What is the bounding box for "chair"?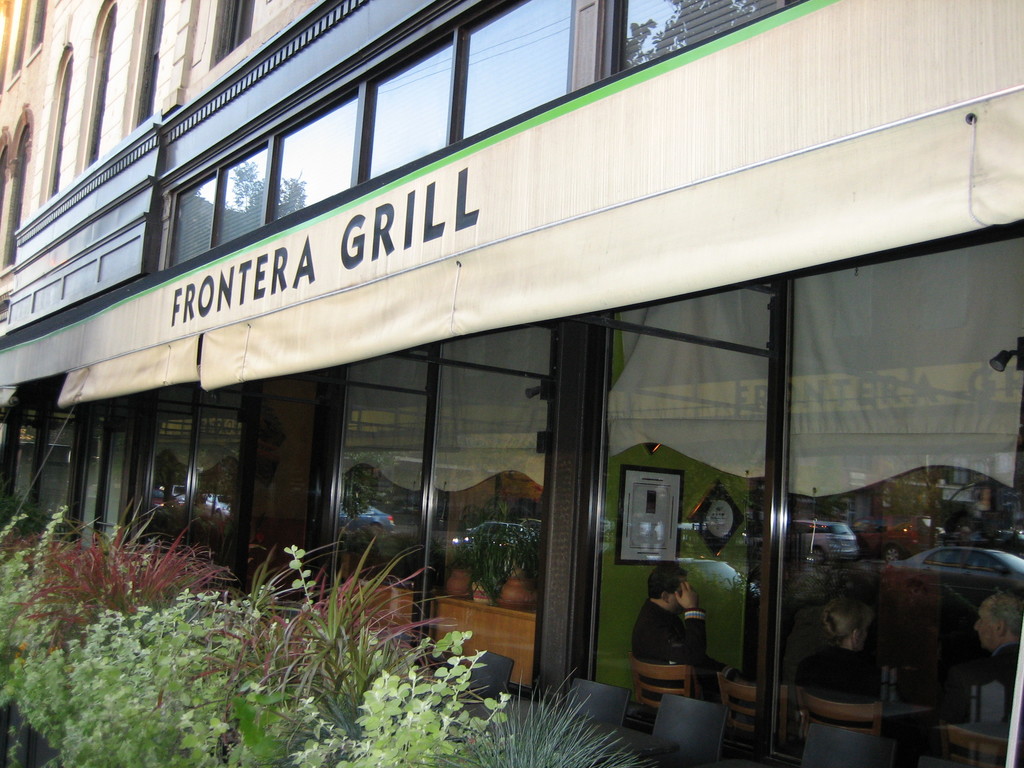
crop(645, 698, 727, 767).
